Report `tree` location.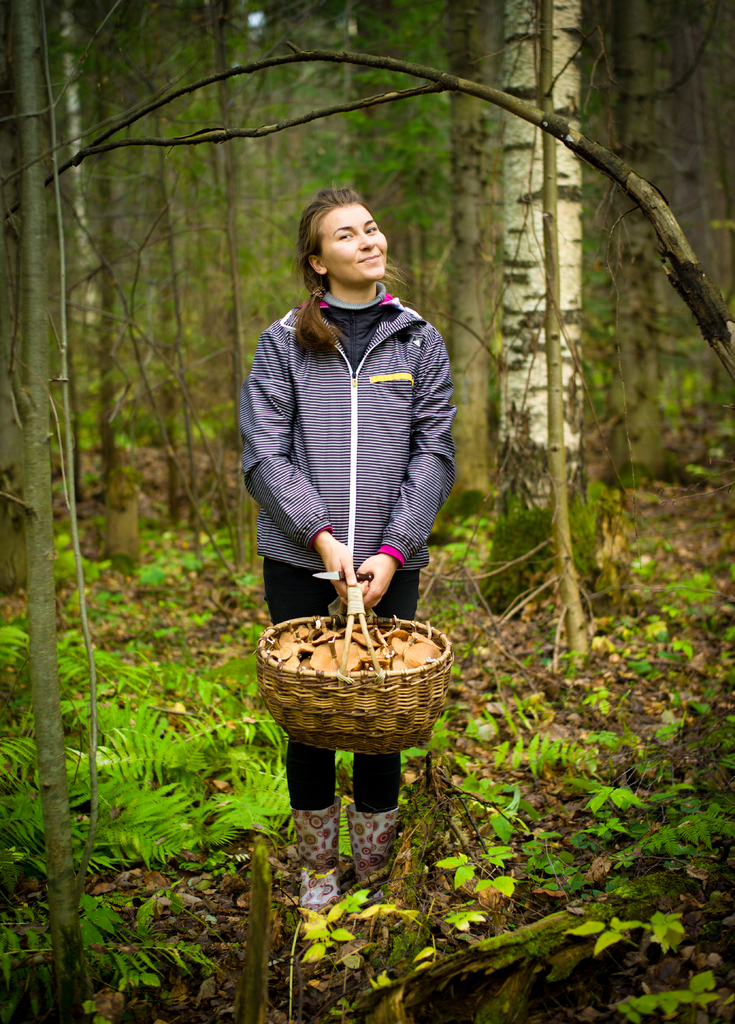
Report: {"left": 601, "top": 1, "right": 734, "bottom": 479}.
